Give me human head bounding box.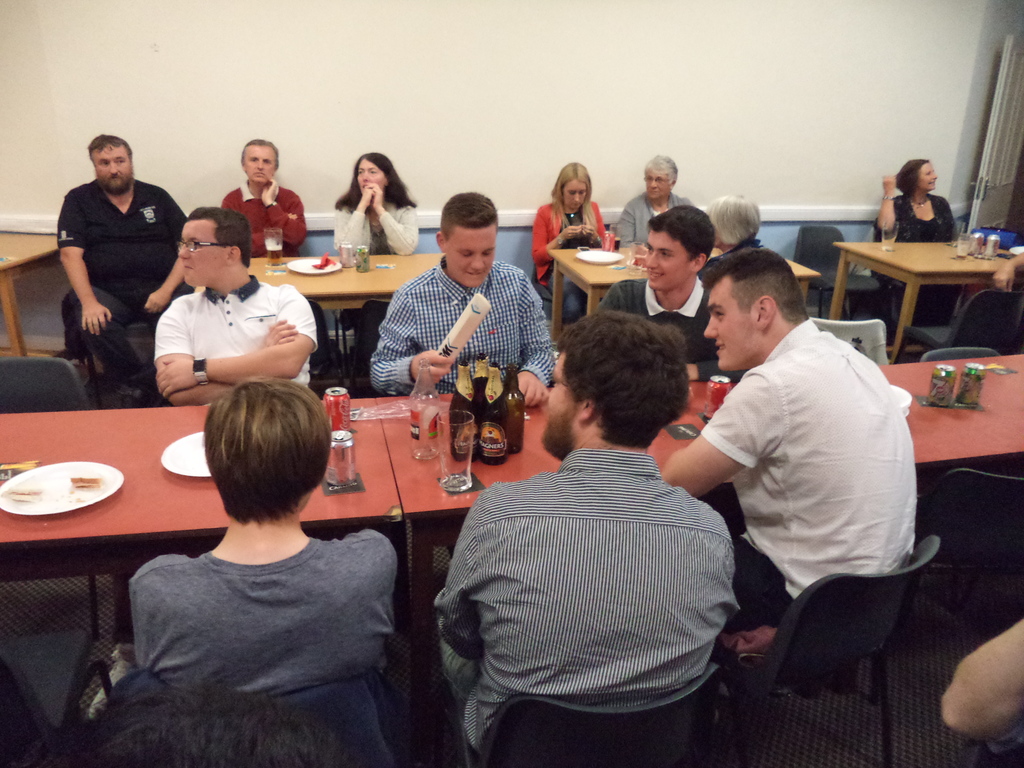
crop(540, 311, 693, 464).
